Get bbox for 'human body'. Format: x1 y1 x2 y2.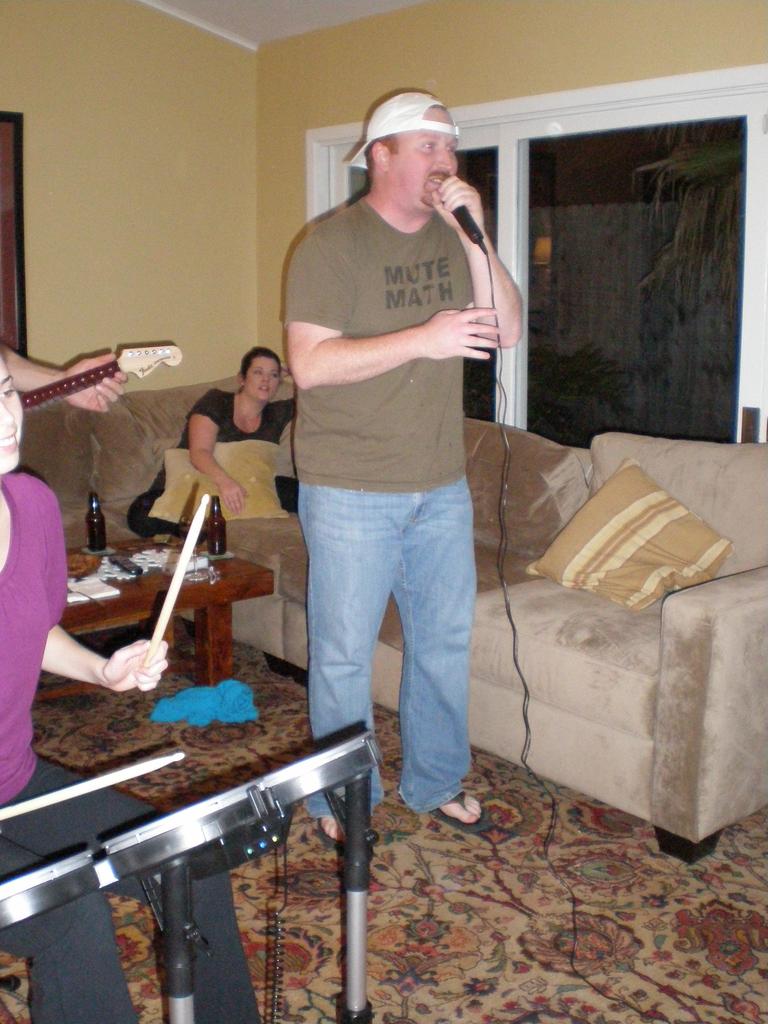
0 473 268 1023.
